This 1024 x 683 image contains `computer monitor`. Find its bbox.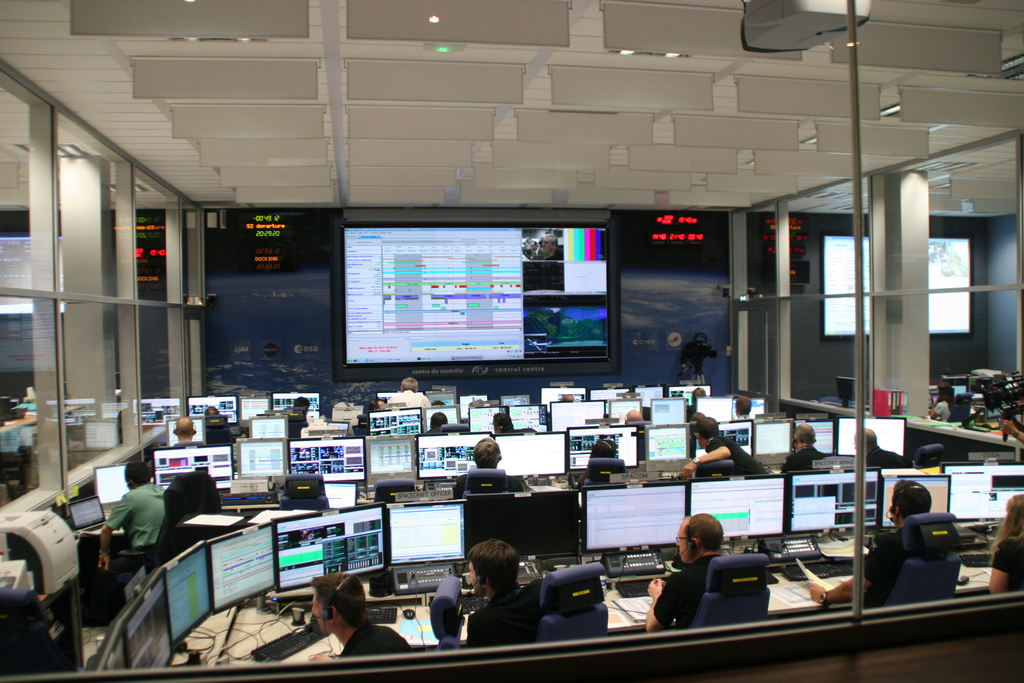
bbox(645, 422, 696, 472).
